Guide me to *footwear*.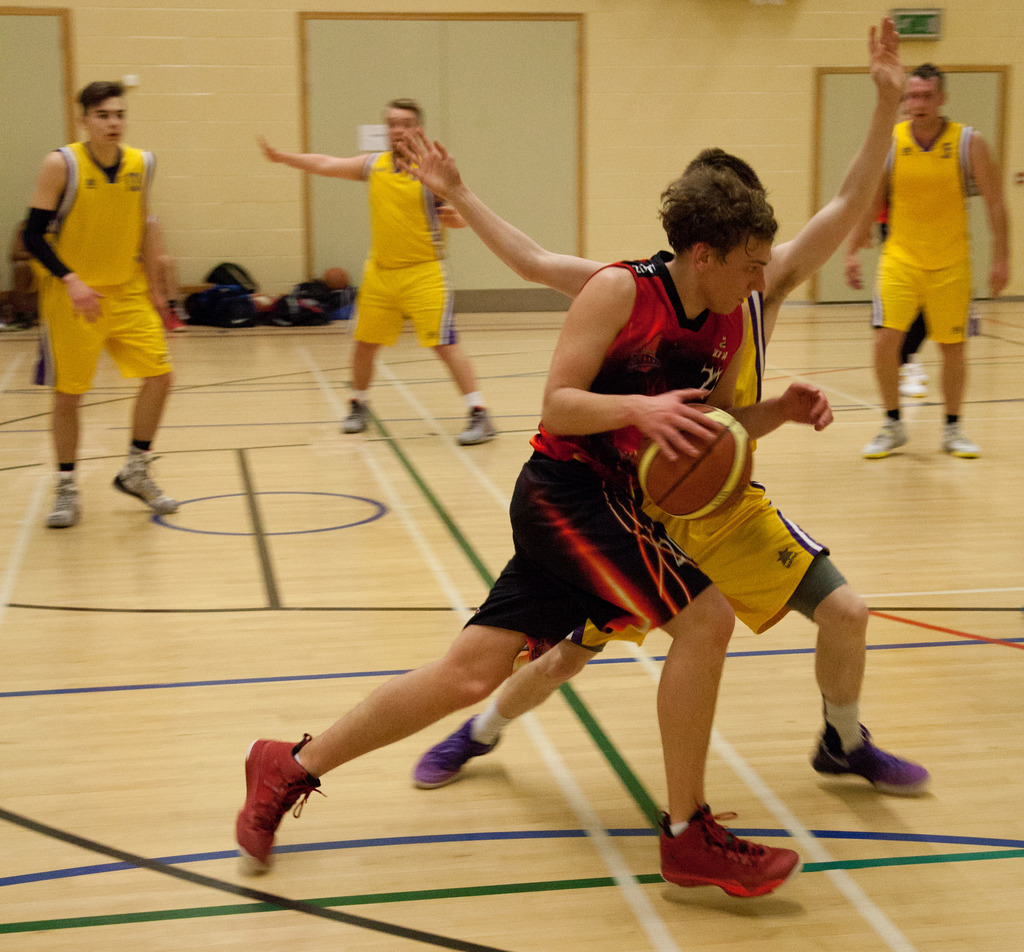
Guidance: [x1=897, y1=366, x2=925, y2=393].
